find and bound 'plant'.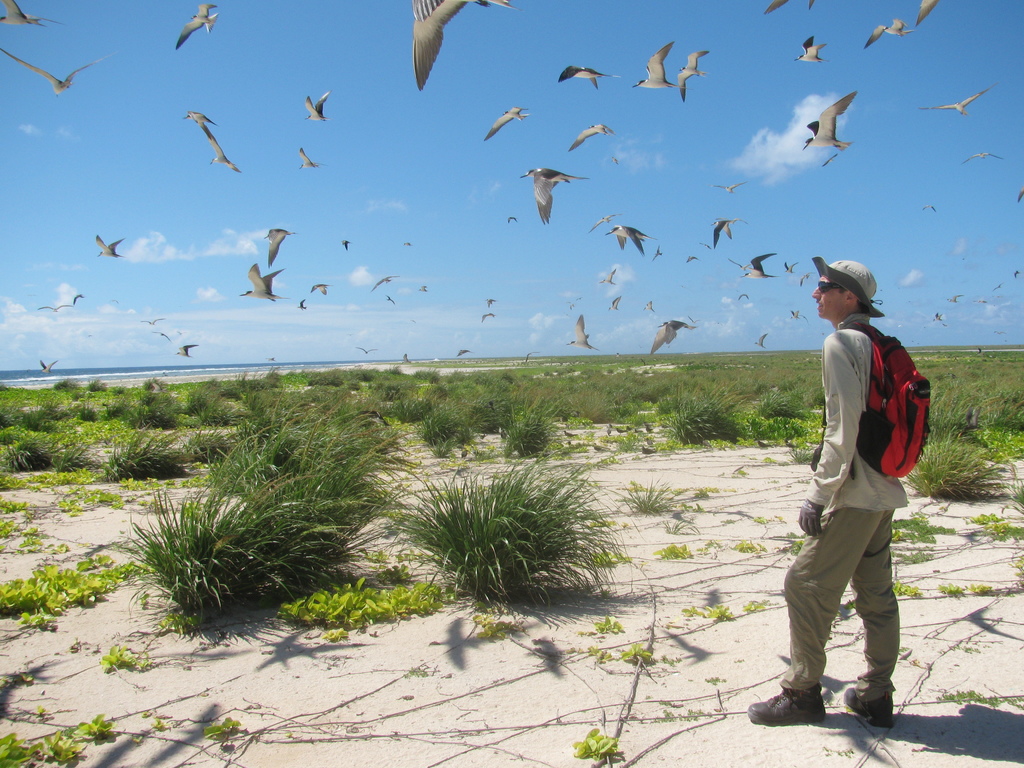
Bound: rect(21, 530, 44, 550).
